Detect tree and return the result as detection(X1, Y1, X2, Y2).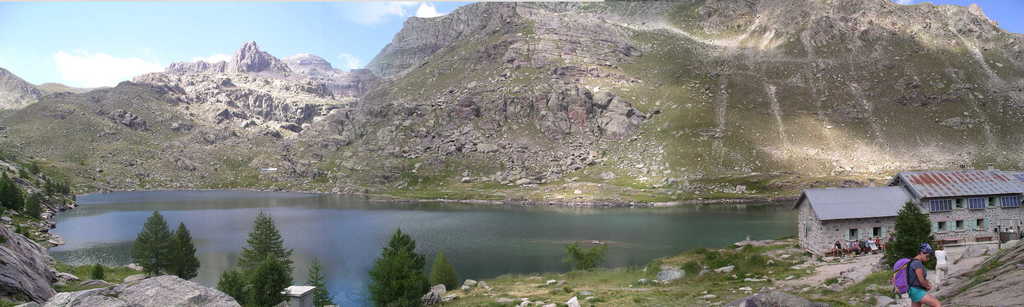
detection(31, 159, 41, 176).
